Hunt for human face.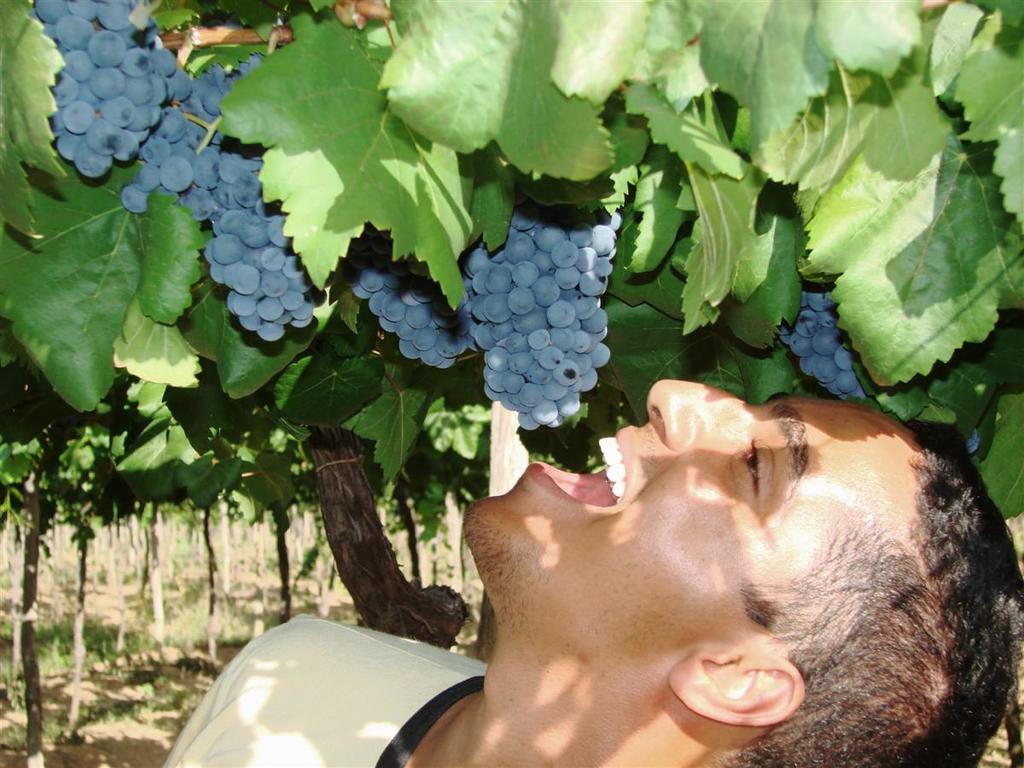
Hunted down at 463,379,896,642.
